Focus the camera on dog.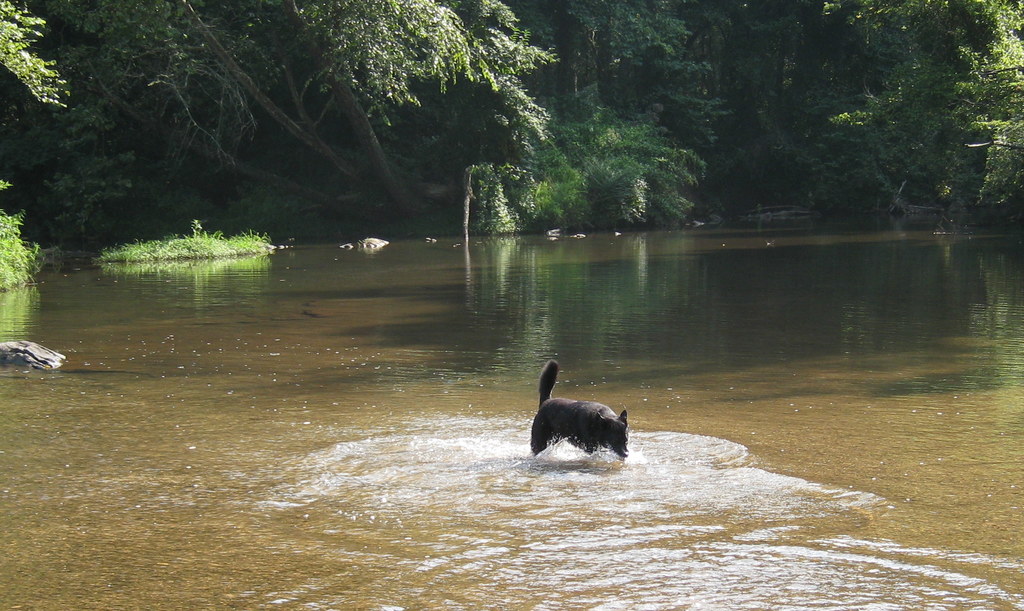
Focus region: [531,356,628,455].
